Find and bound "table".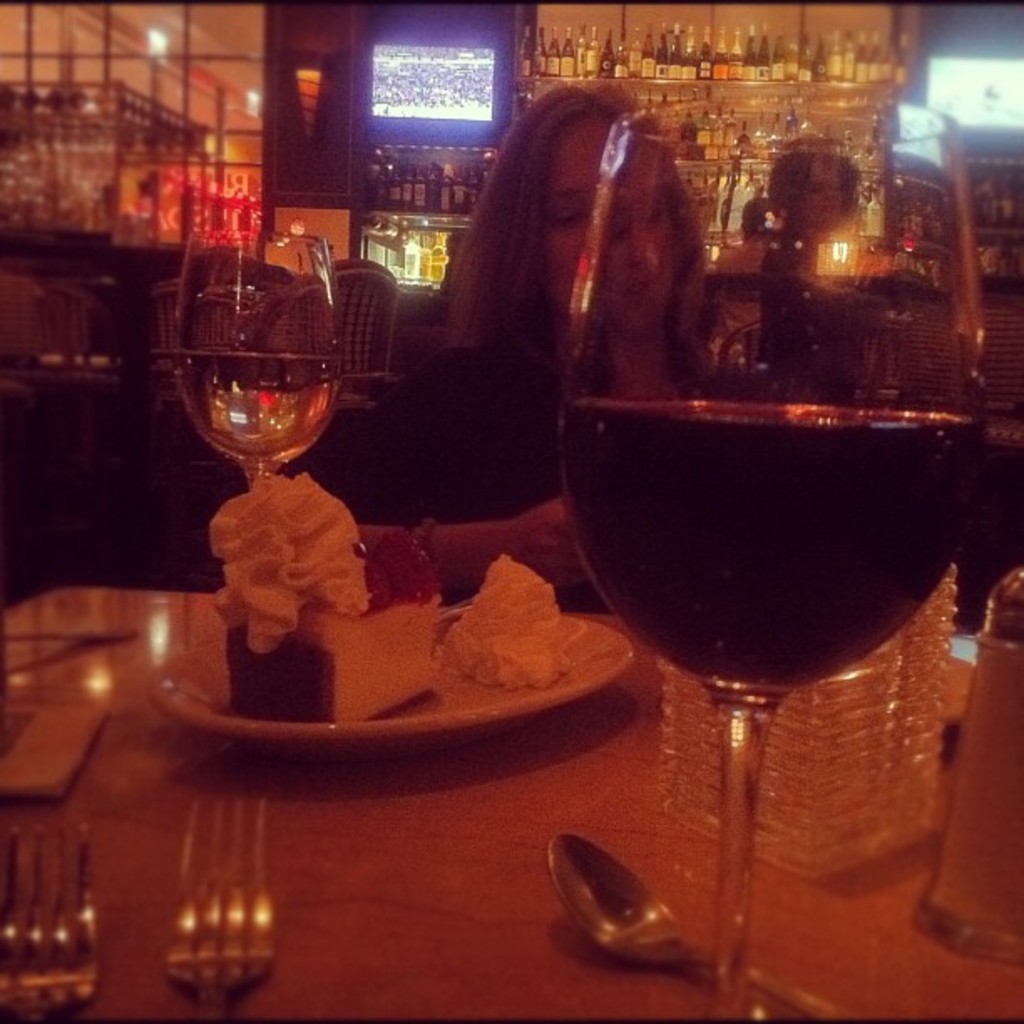
Bound: [0, 581, 1022, 1022].
